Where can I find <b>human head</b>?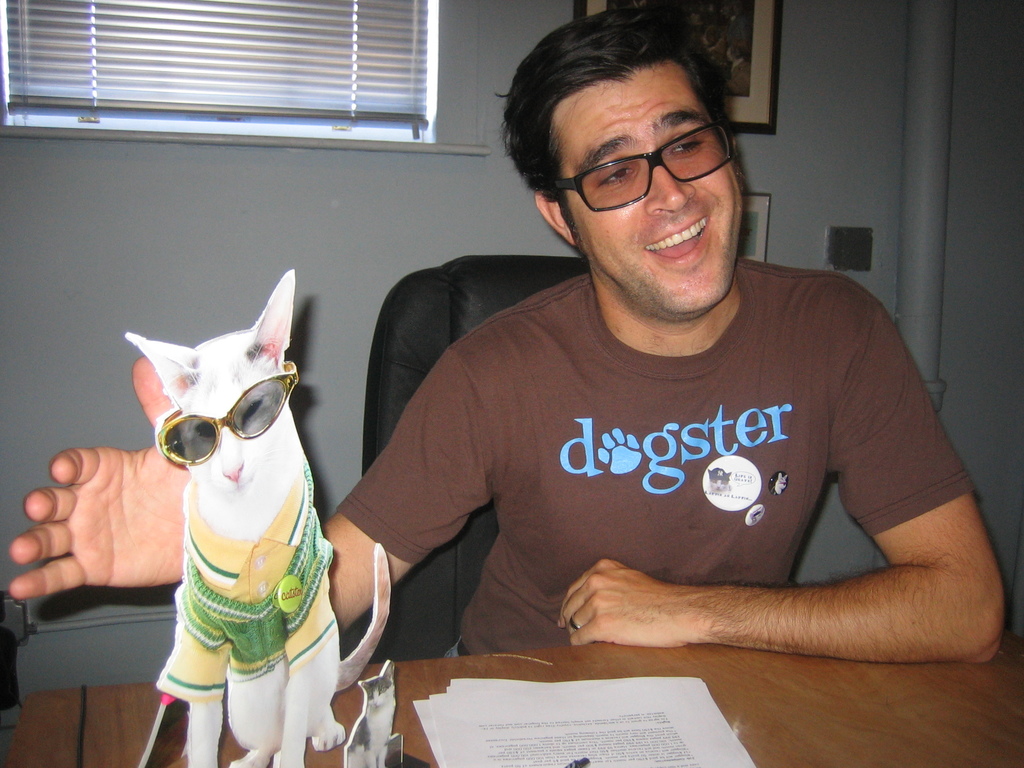
You can find it at {"x1": 490, "y1": 4, "x2": 747, "y2": 325}.
